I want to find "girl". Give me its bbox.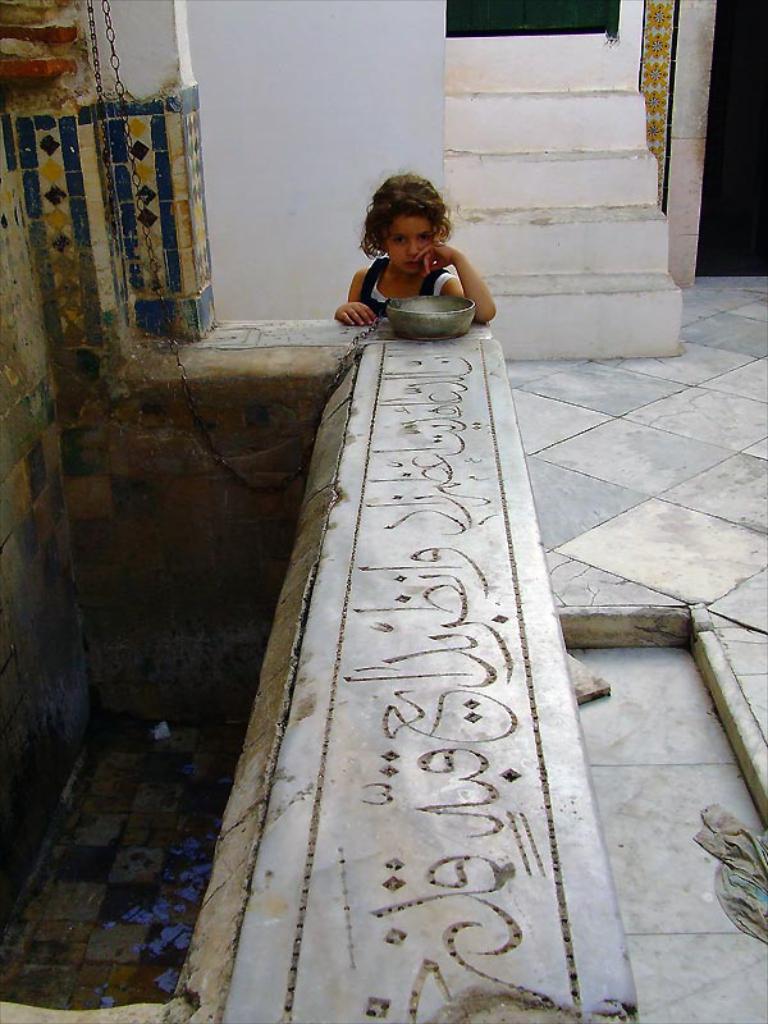
box(333, 166, 497, 321).
